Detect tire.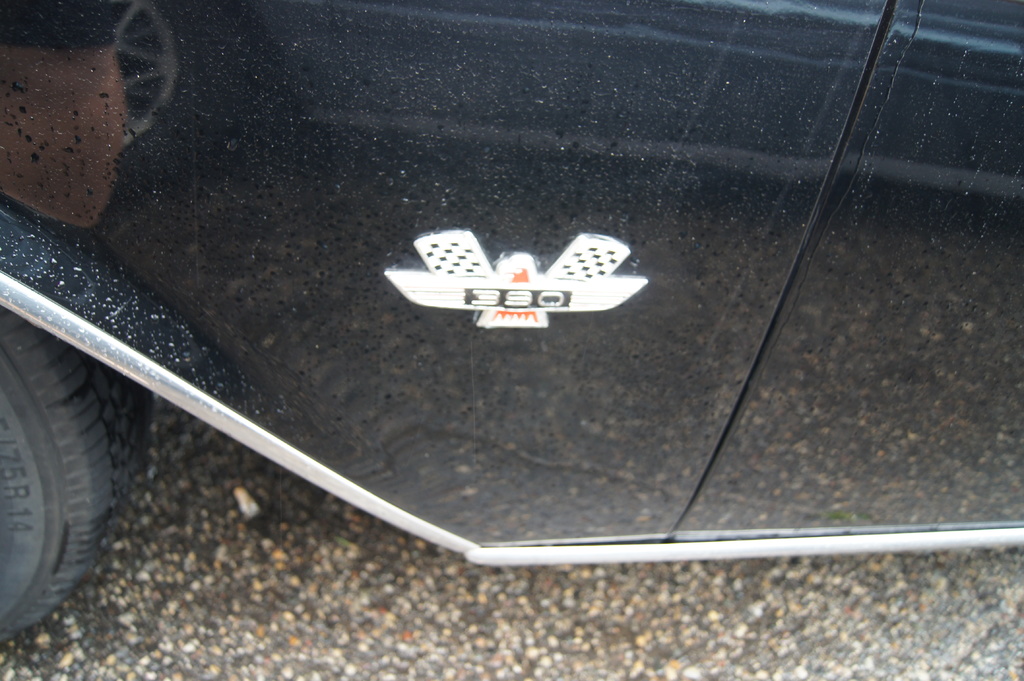
Detected at <region>0, 337, 131, 639</region>.
